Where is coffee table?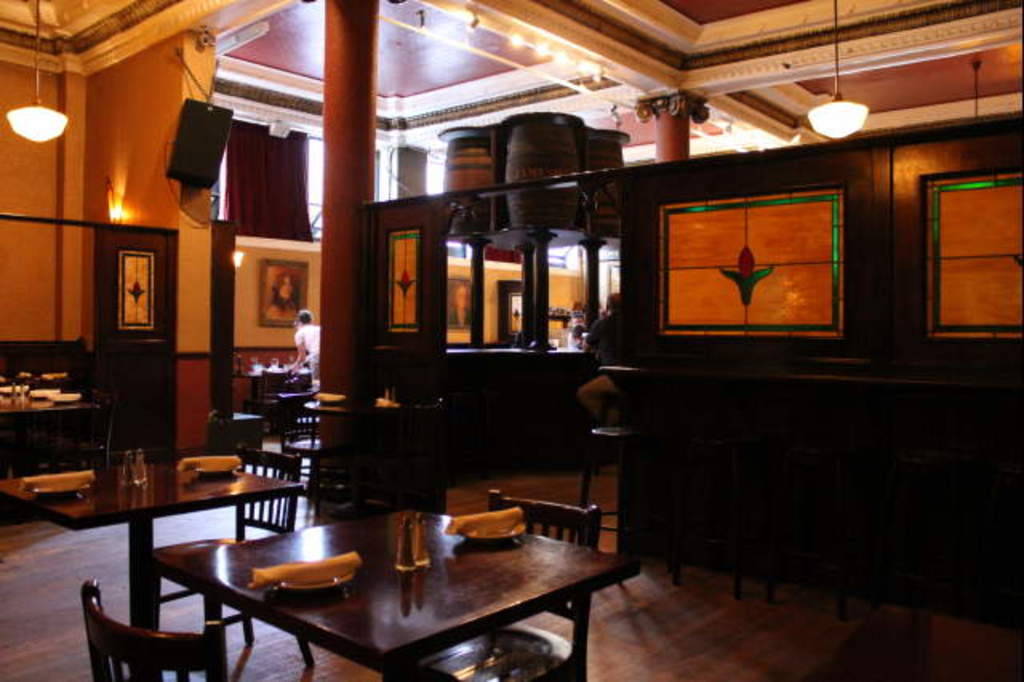
bbox=(0, 370, 128, 482).
